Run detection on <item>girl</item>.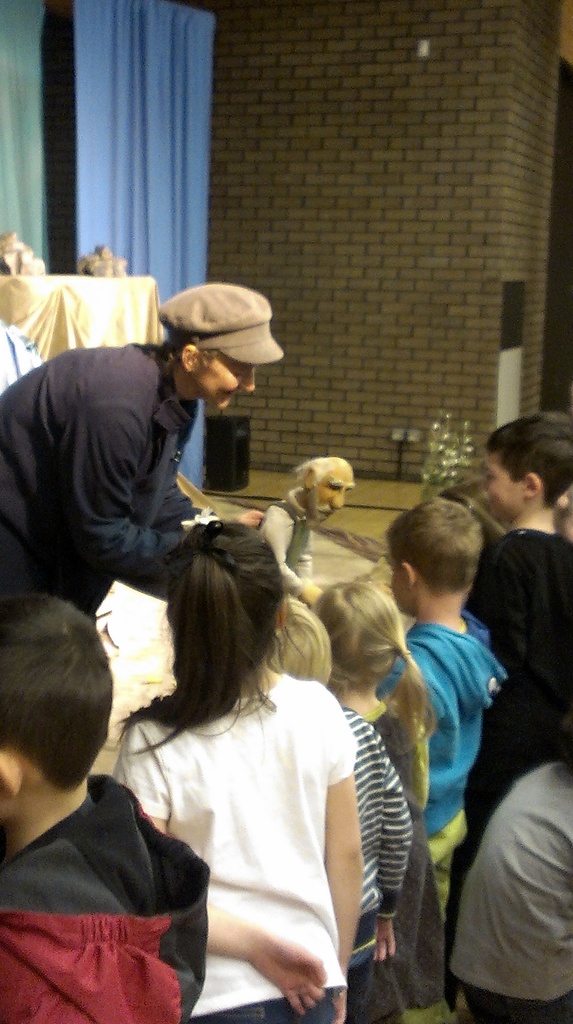
Result: 105, 517, 368, 1023.
